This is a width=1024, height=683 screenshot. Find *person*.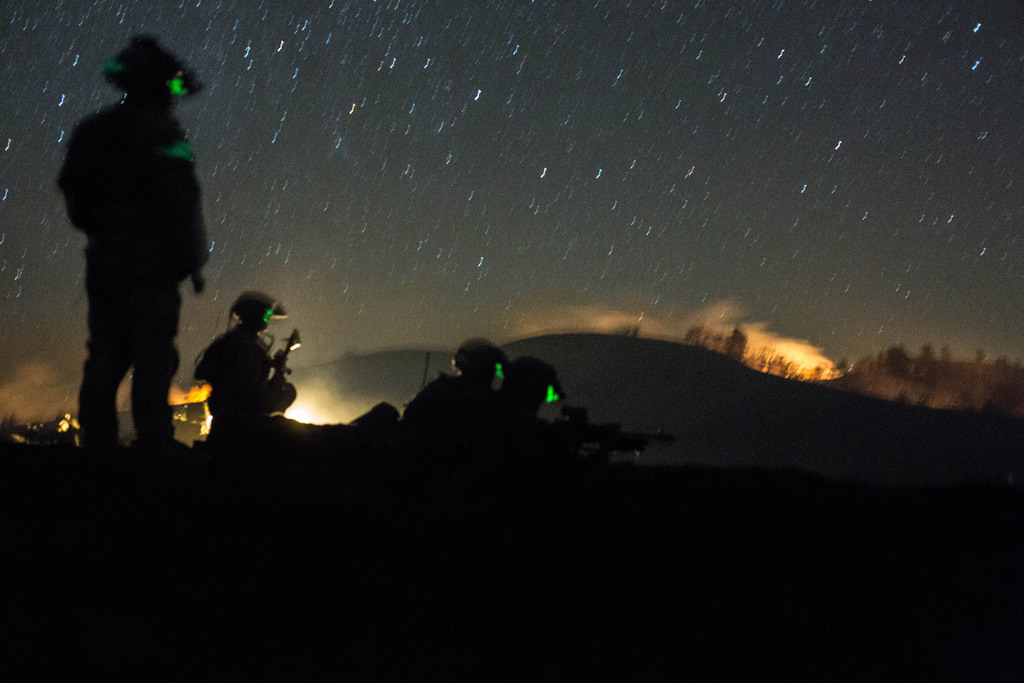
Bounding box: box(53, 37, 209, 463).
